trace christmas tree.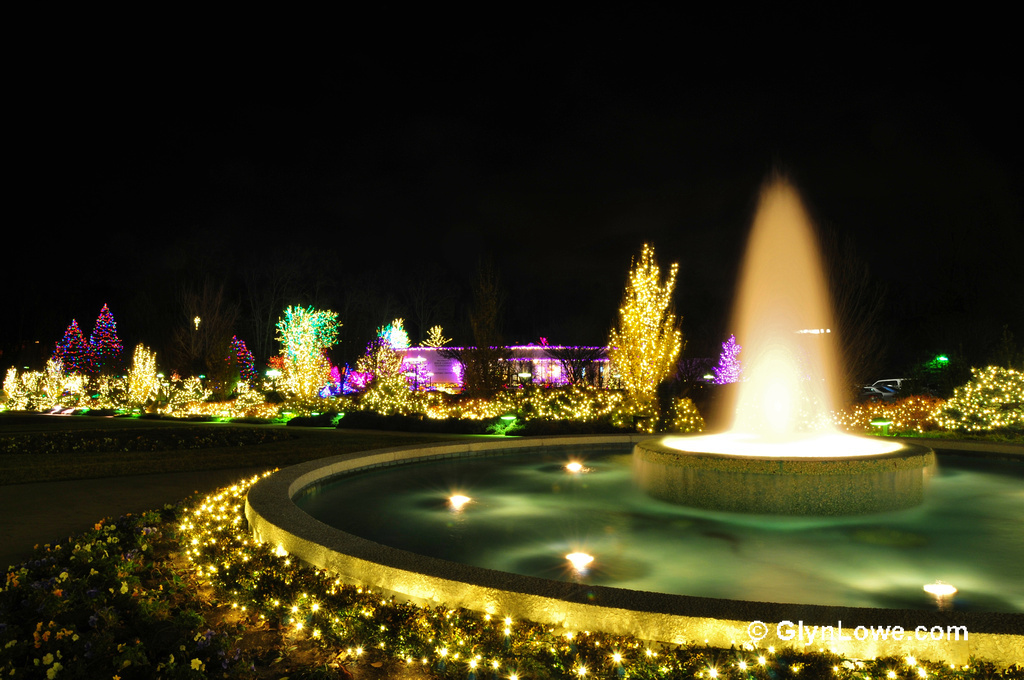
Traced to pyautogui.locateOnScreen(44, 315, 106, 384).
